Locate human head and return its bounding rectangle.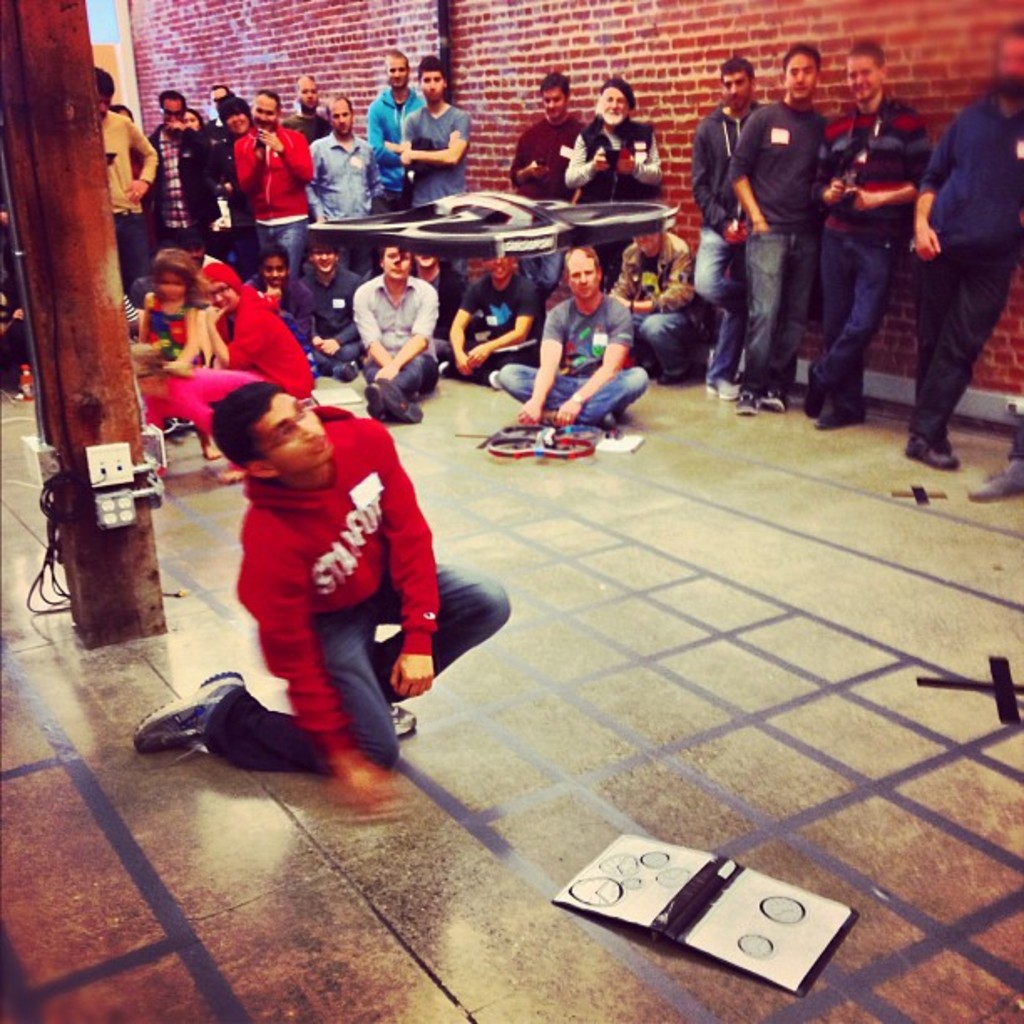
780:45:822:100.
